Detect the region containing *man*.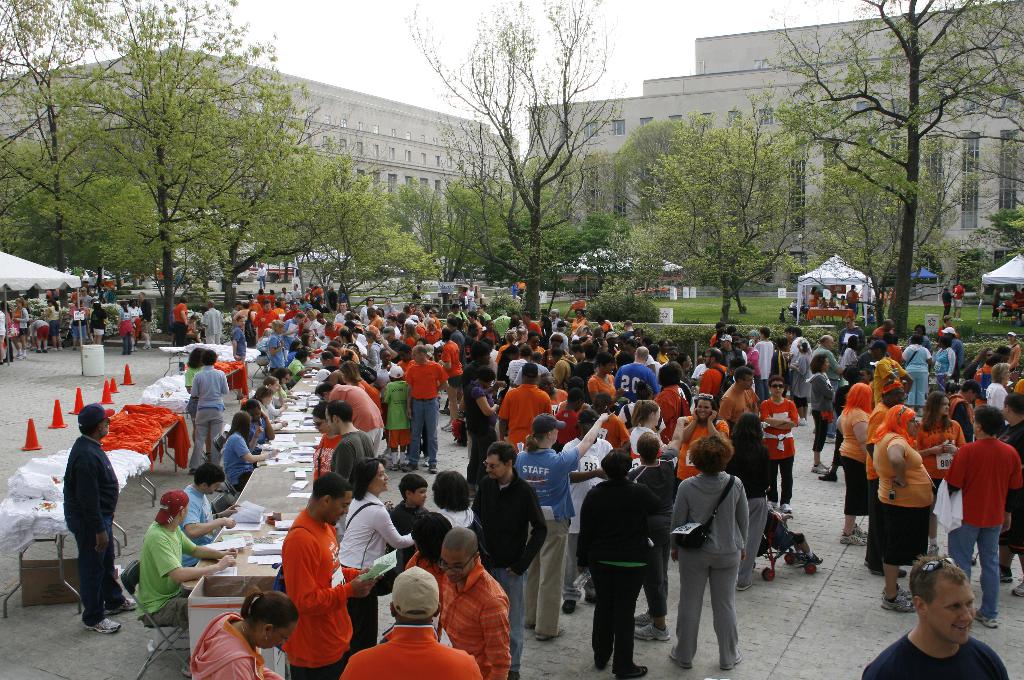
detection(328, 399, 380, 535).
